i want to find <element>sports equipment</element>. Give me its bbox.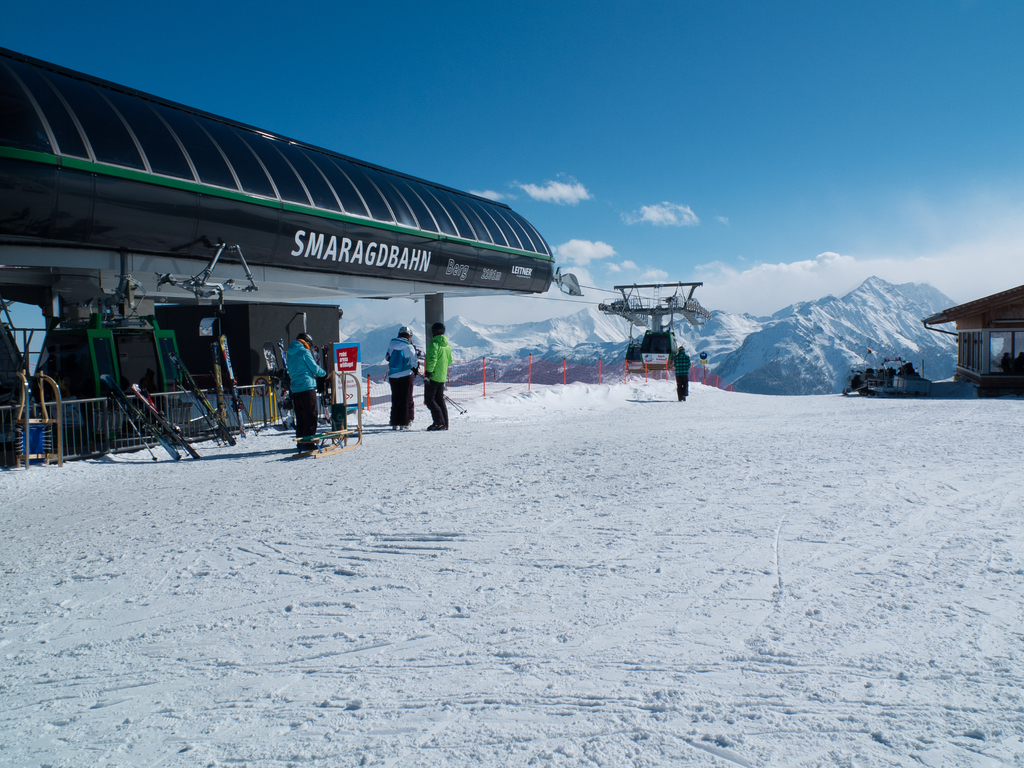
l=111, t=394, r=153, b=458.
